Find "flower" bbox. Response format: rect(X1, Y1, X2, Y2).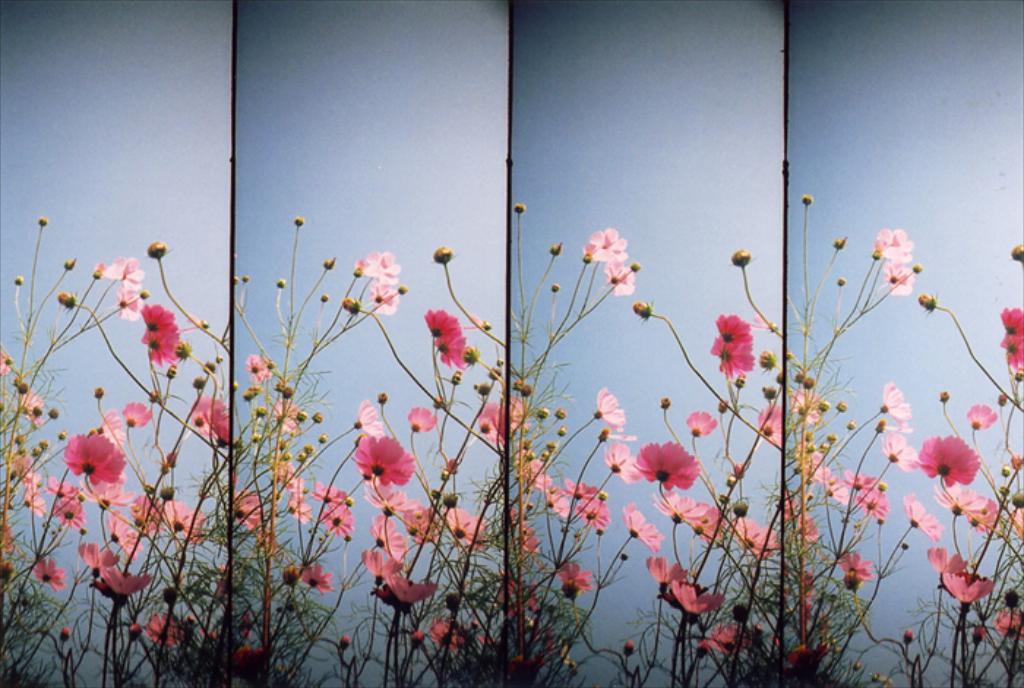
rect(733, 599, 752, 627).
